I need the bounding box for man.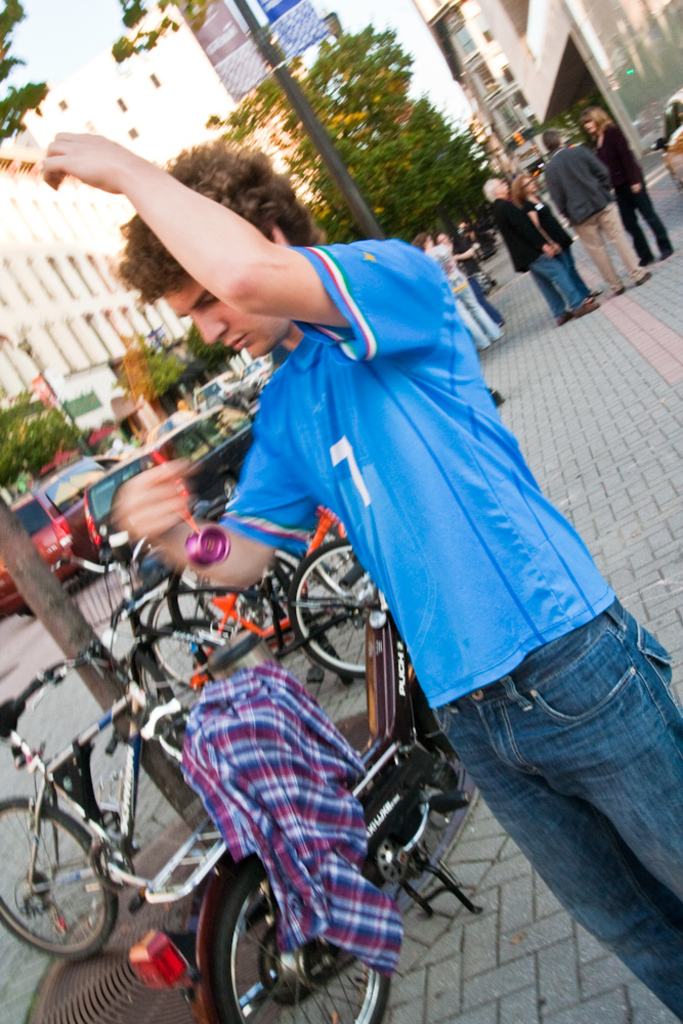
Here it is: select_region(103, 141, 660, 987).
